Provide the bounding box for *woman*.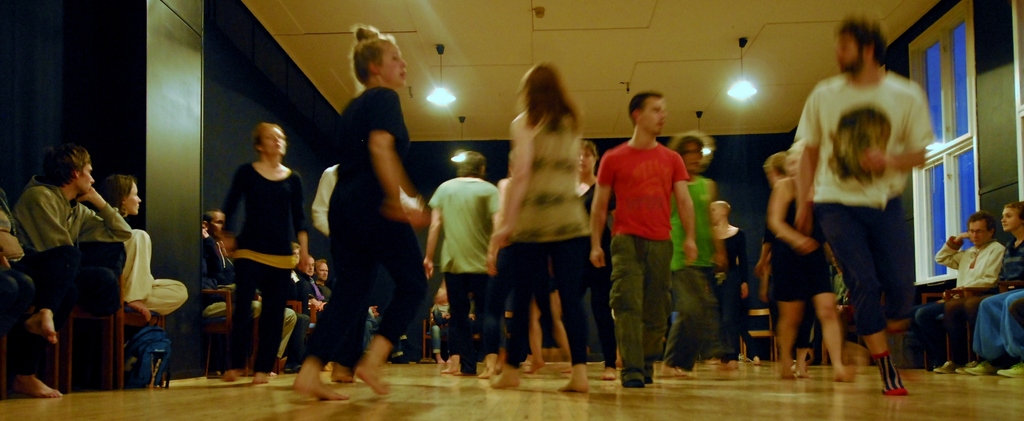
[x1=283, y1=21, x2=433, y2=409].
